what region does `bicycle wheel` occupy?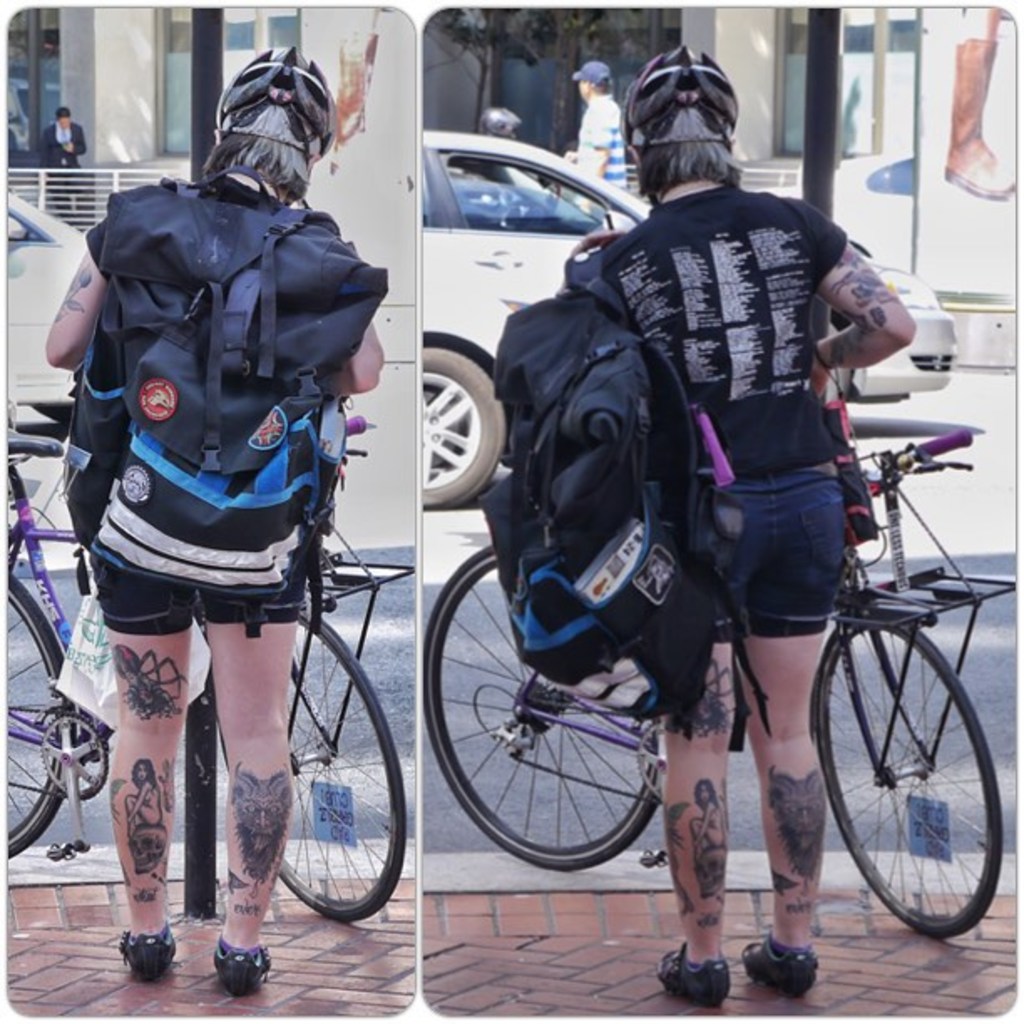
Rect(423, 539, 658, 868).
